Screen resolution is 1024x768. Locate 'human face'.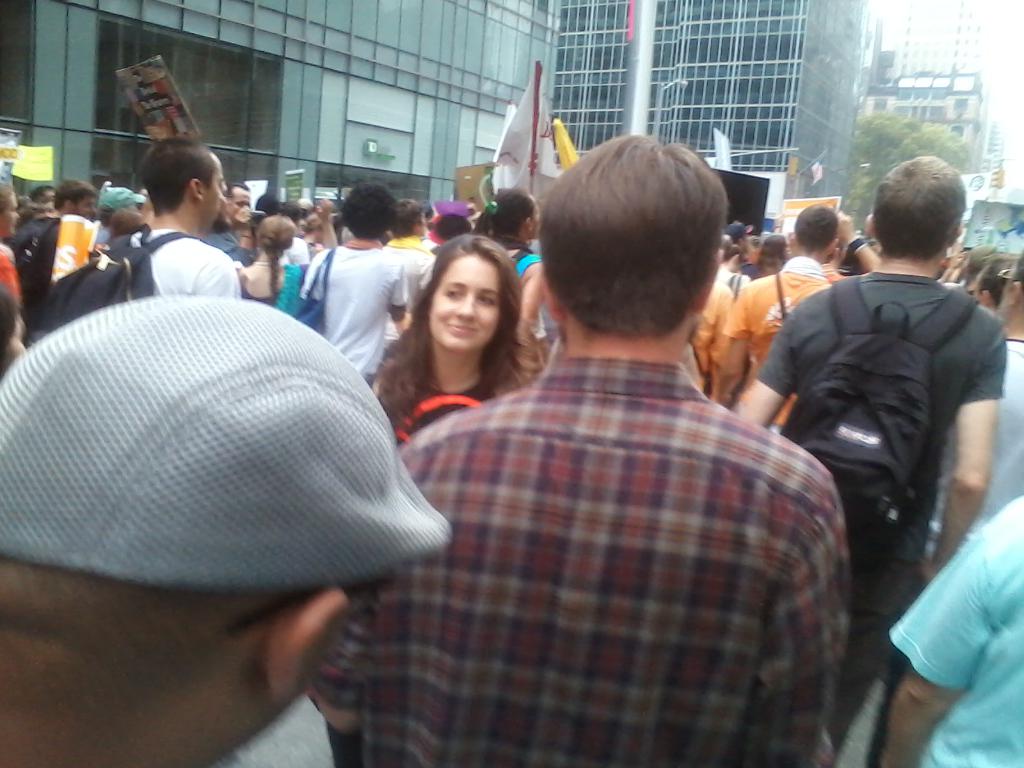
<region>68, 194, 100, 219</region>.
